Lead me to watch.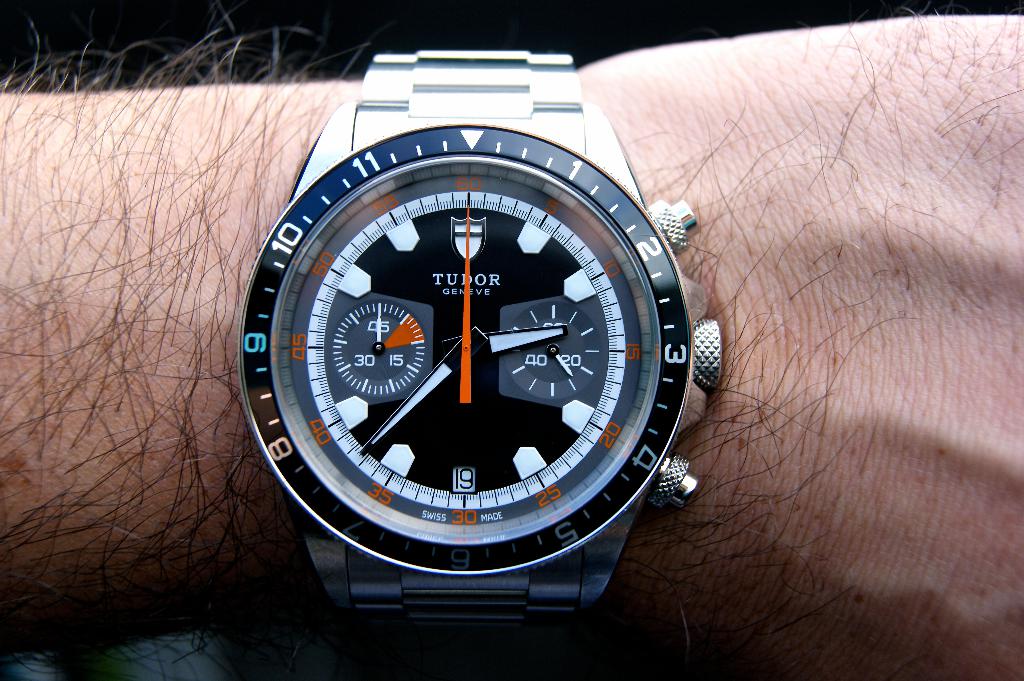
Lead to crop(236, 47, 721, 650).
